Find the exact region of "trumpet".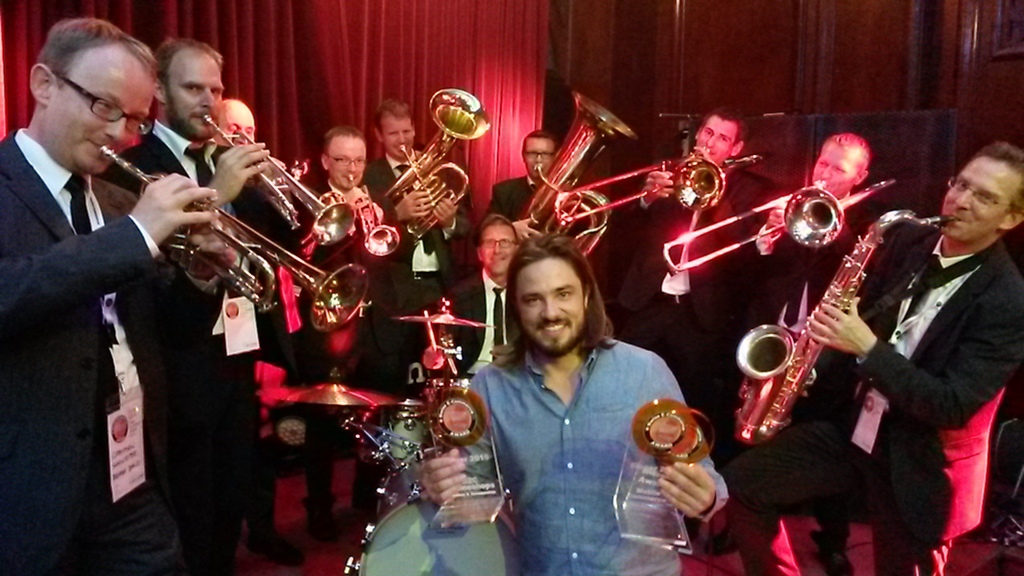
Exact region: box=[663, 179, 901, 274].
